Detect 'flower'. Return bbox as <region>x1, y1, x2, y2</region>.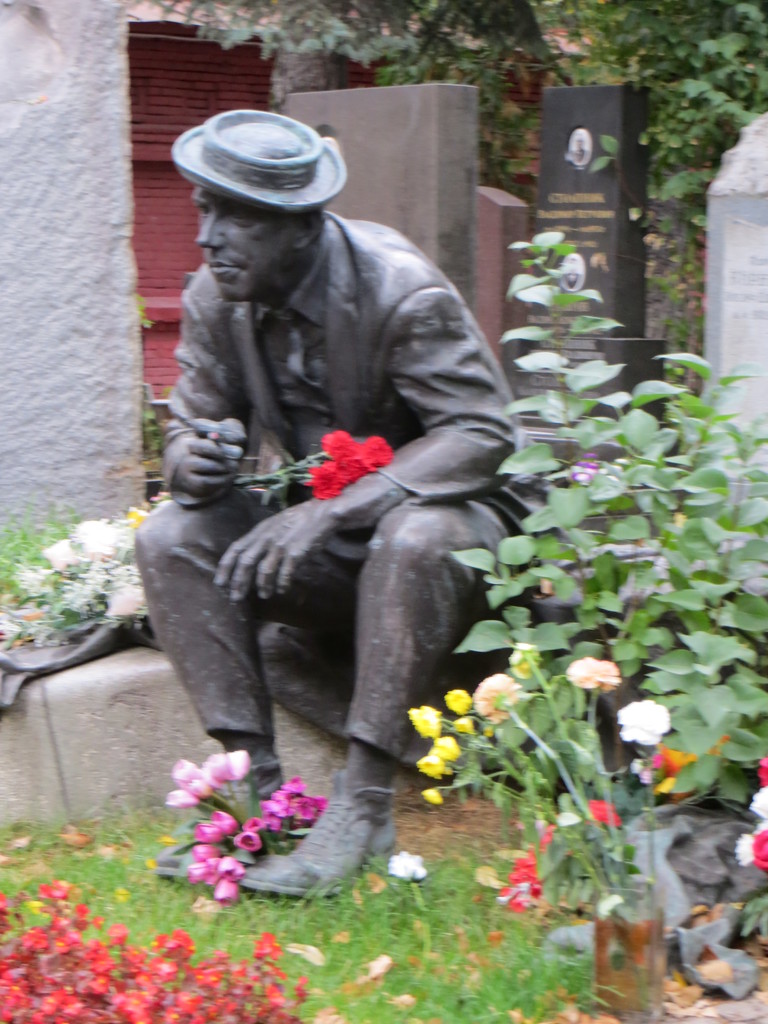
<region>429, 737, 462, 762</region>.
